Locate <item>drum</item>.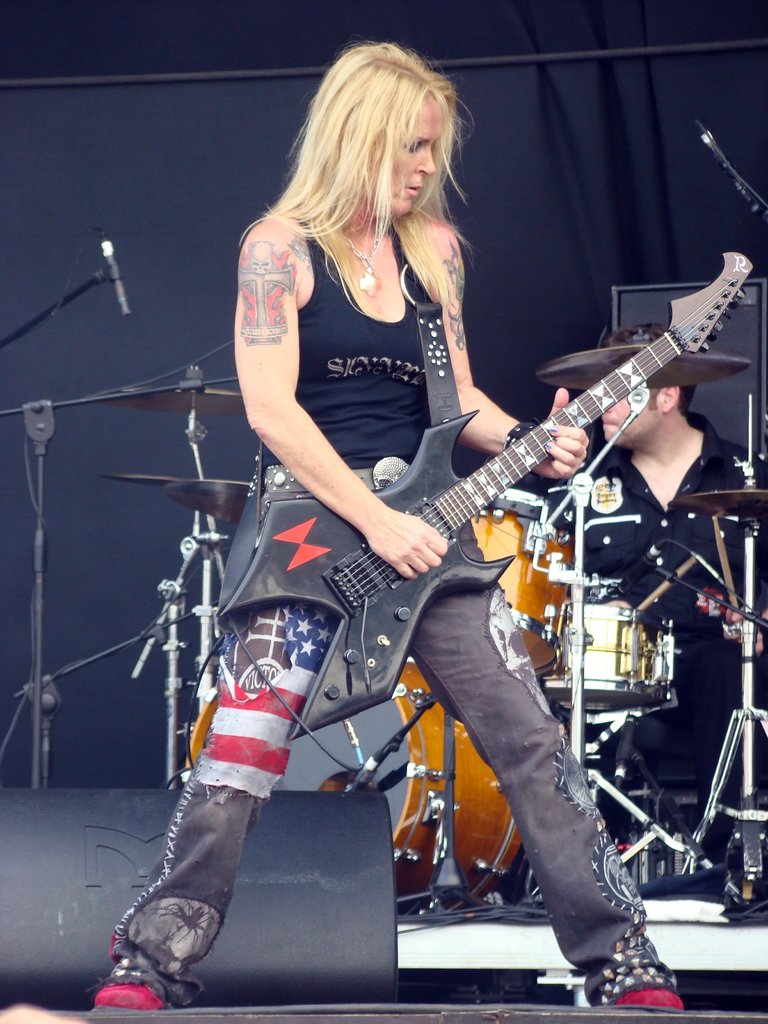
Bounding box: BBox(467, 490, 577, 678).
